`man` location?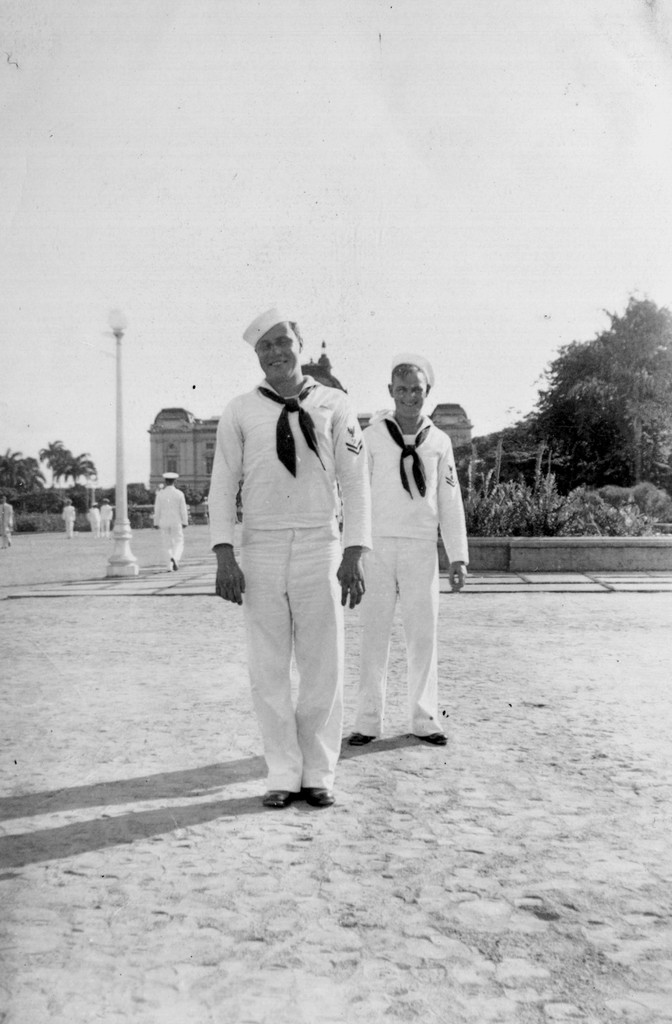
{"x1": 152, "y1": 470, "x2": 188, "y2": 570}
